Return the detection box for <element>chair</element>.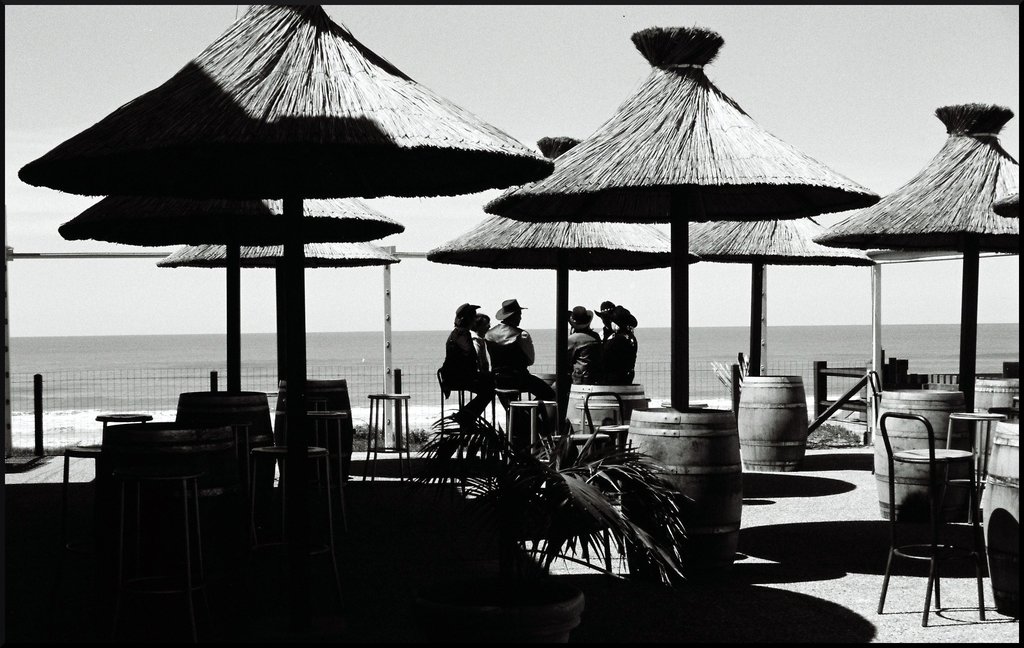
x1=887 y1=401 x2=1000 y2=647.
